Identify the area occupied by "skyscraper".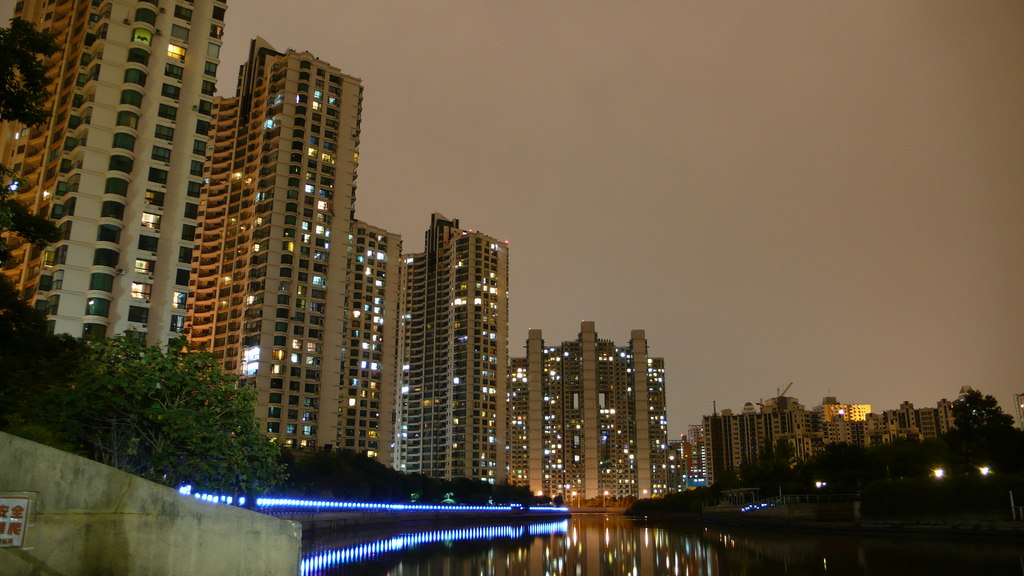
Area: 214:28:372:447.
